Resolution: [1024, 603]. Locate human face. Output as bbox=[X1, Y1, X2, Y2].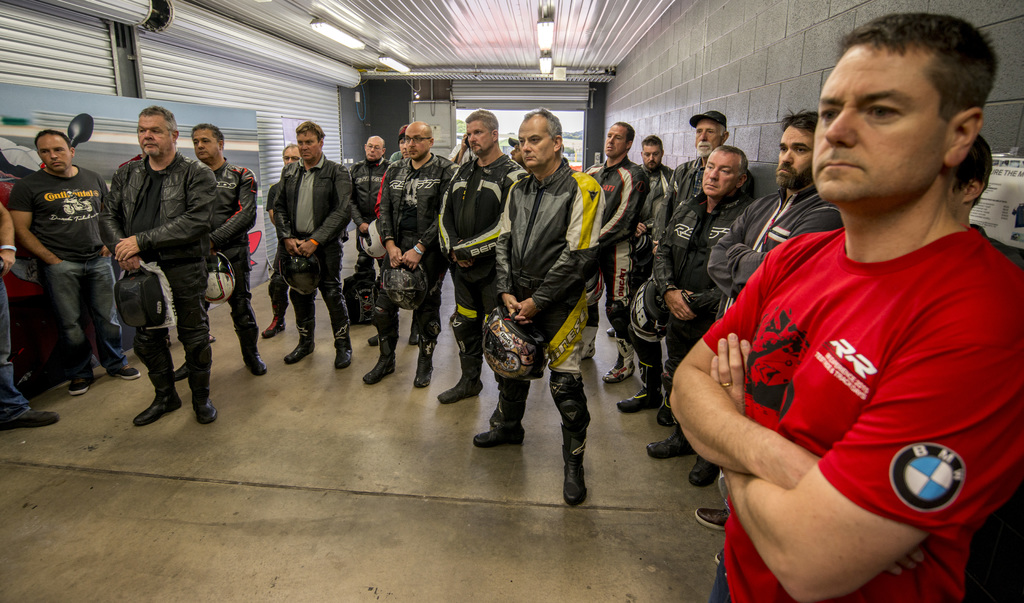
bbox=[363, 133, 385, 159].
